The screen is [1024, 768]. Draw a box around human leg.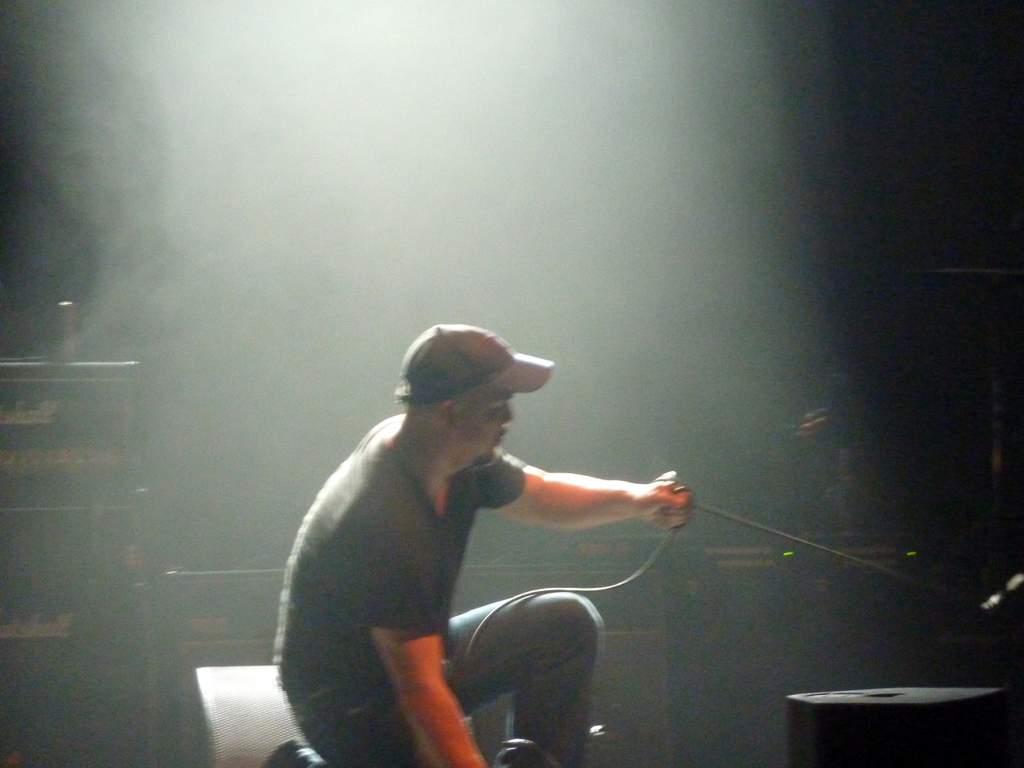
l=440, t=589, r=604, b=767.
